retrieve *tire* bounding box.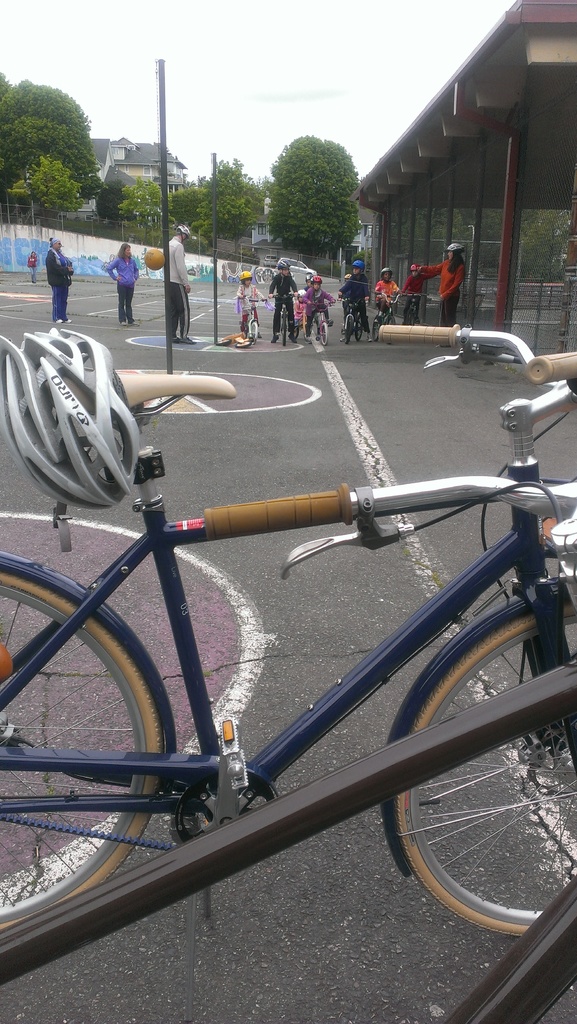
Bounding box: <bbox>346, 312, 355, 340</bbox>.
